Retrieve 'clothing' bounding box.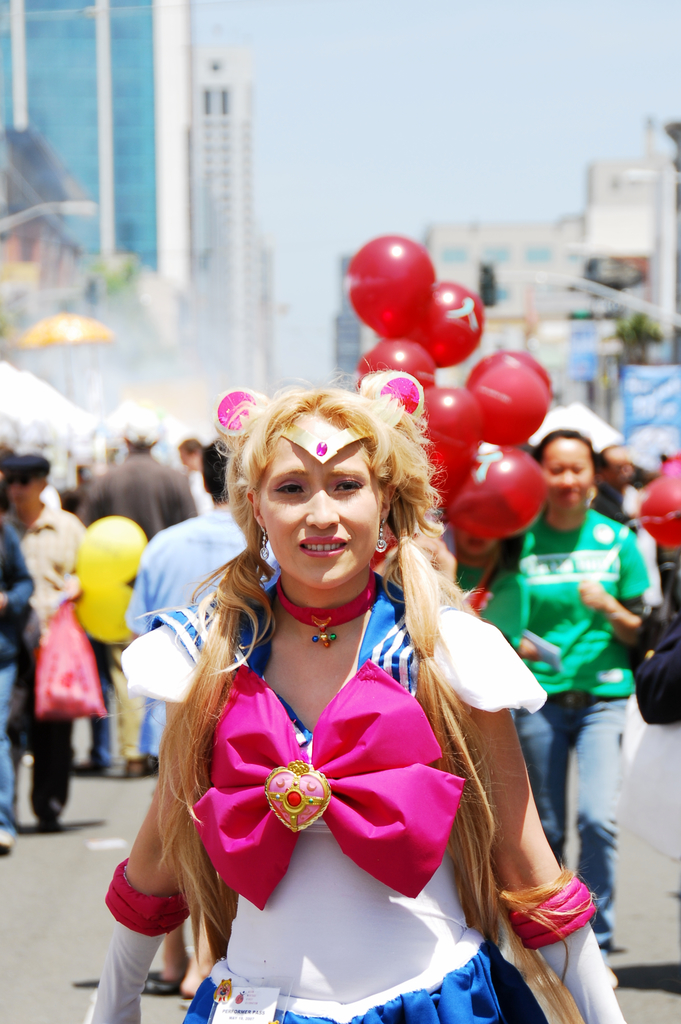
Bounding box: 495, 512, 653, 918.
